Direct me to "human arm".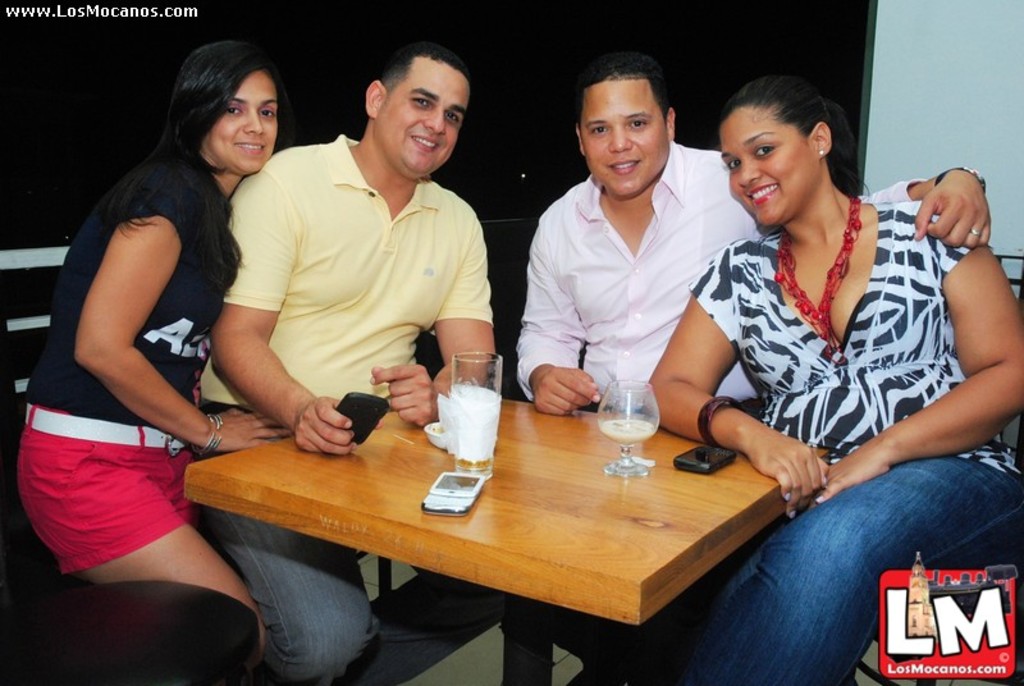
Direction: crop(515, 219, 602, 413).
